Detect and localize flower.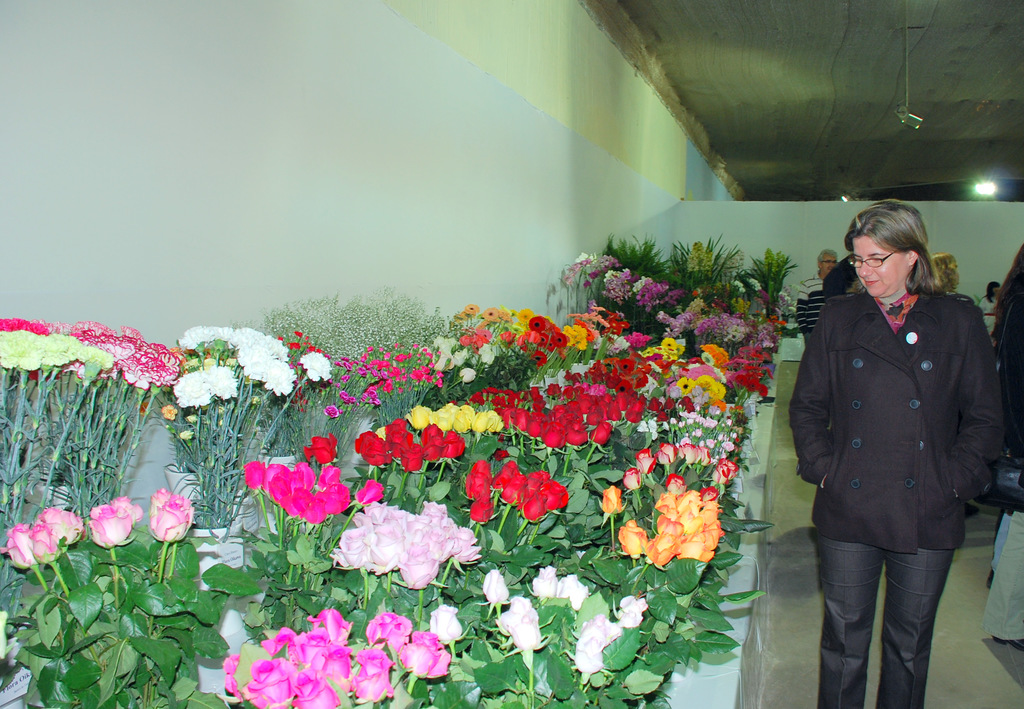
Localized at <region>10, 530, 36, 573</region>.
